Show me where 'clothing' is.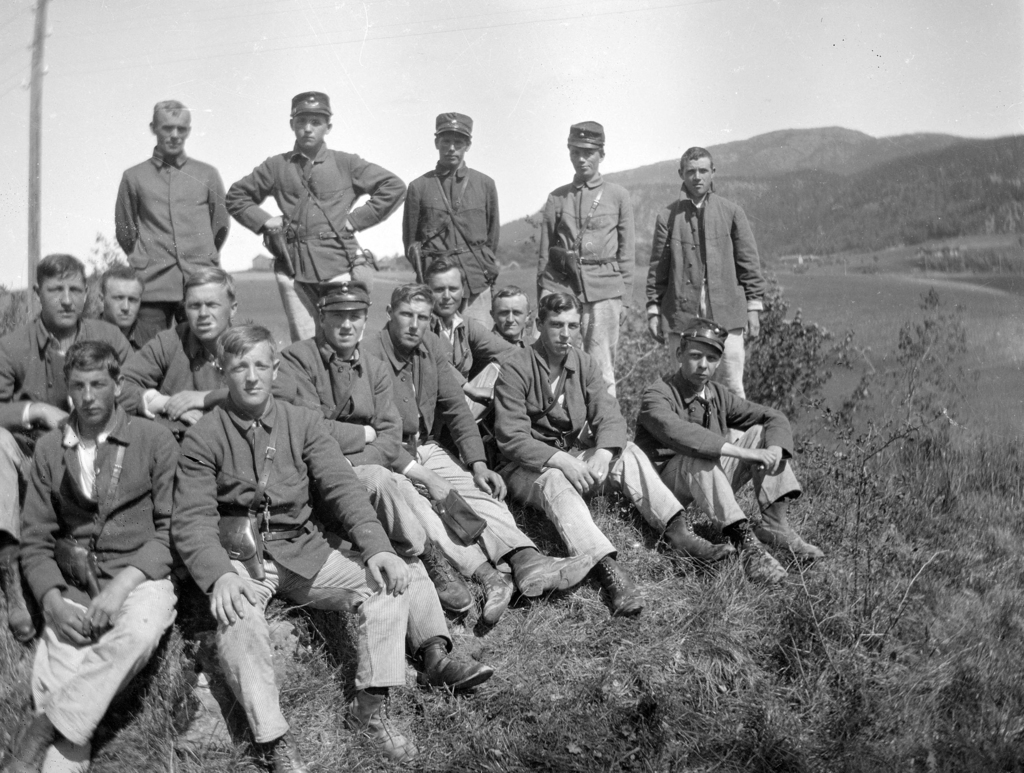
'clothing' is at {"x1": 498, "y1": 346, "x2": 689, "y2": 571}.
